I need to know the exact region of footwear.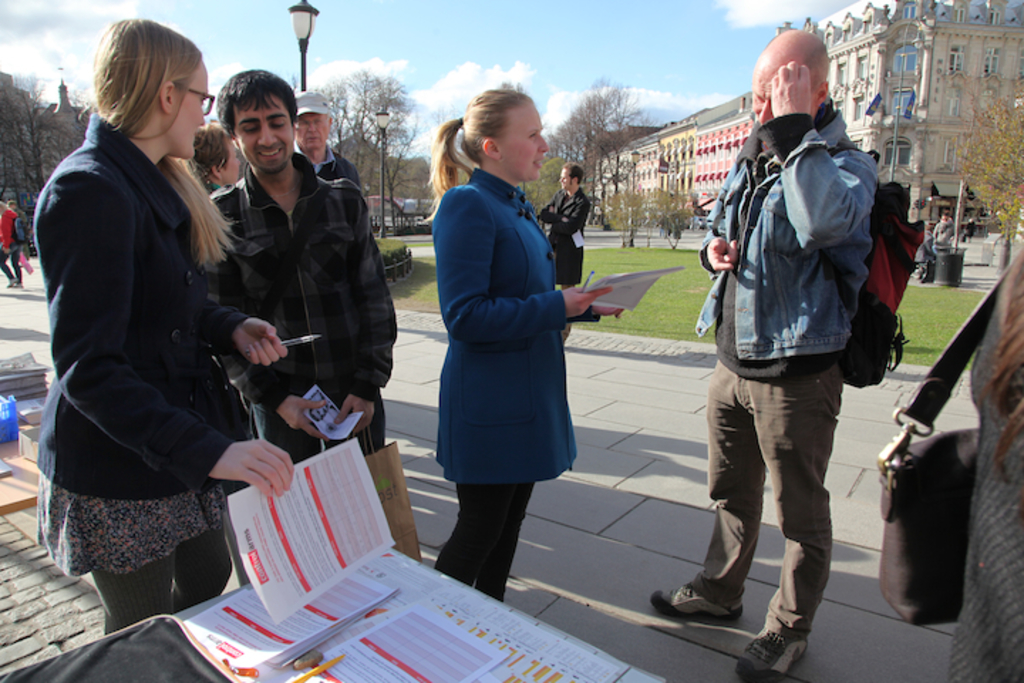
Region: [646,578,741,615].
